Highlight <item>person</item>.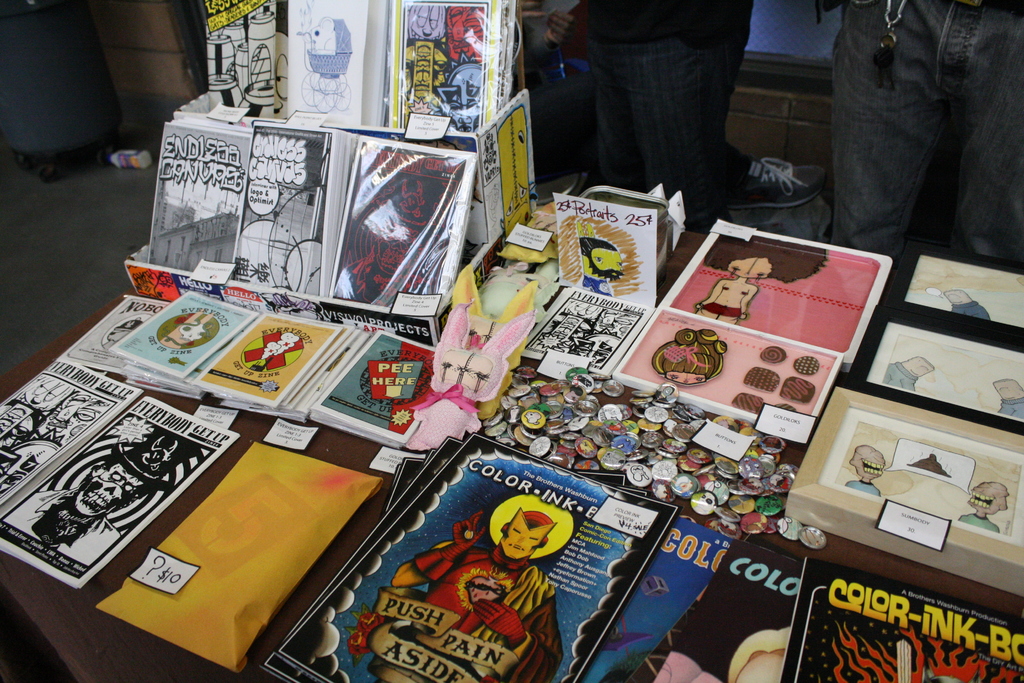
Highlighted region: box(995, 377, 1023, 418).
